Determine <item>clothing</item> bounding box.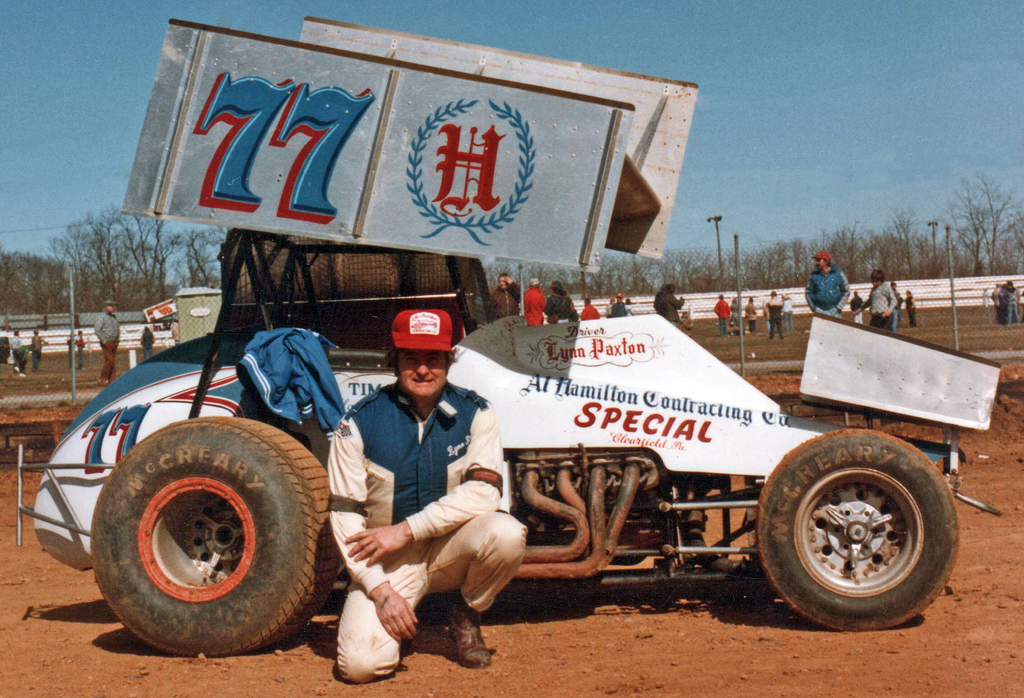
Determined: box(522, 286, 544, 327).
